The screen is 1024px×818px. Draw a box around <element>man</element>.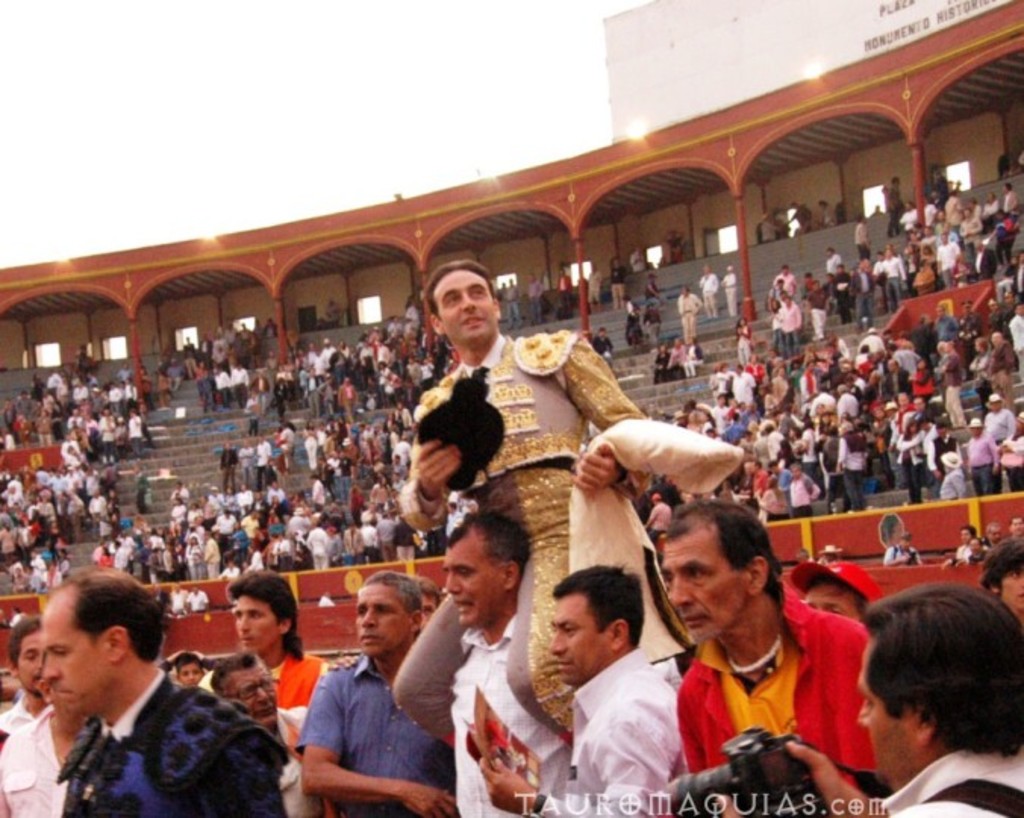
x1=797 y1=179 x2=1022 y2=344.
